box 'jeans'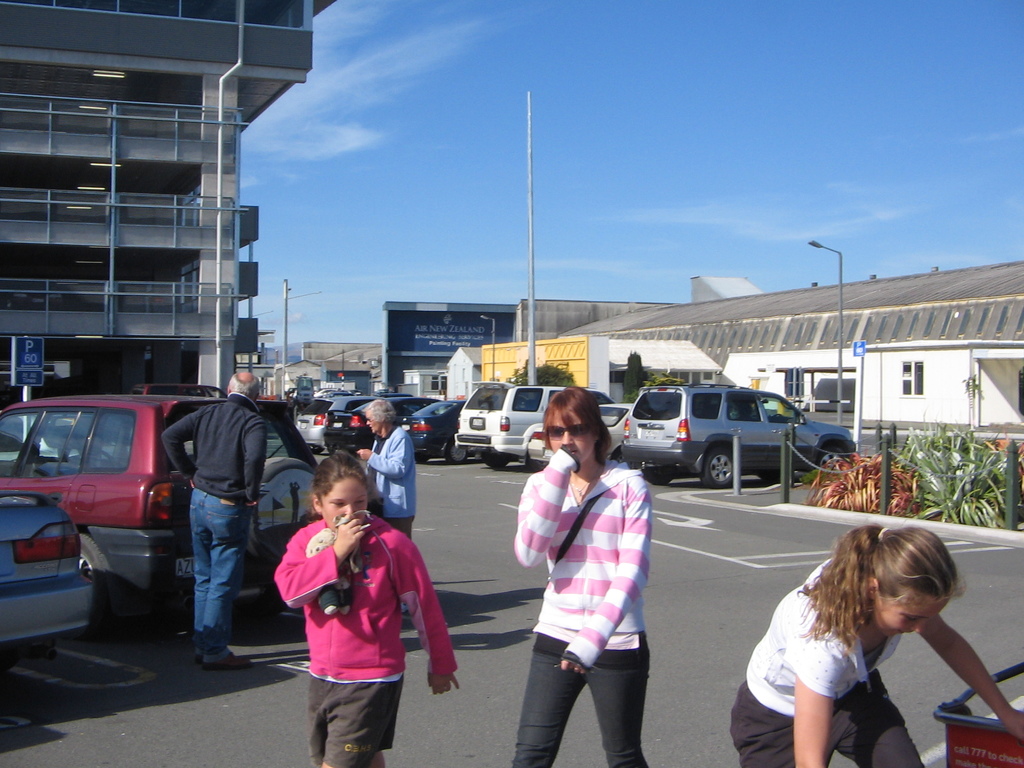
<region>170, 499, 264, 678</region>
